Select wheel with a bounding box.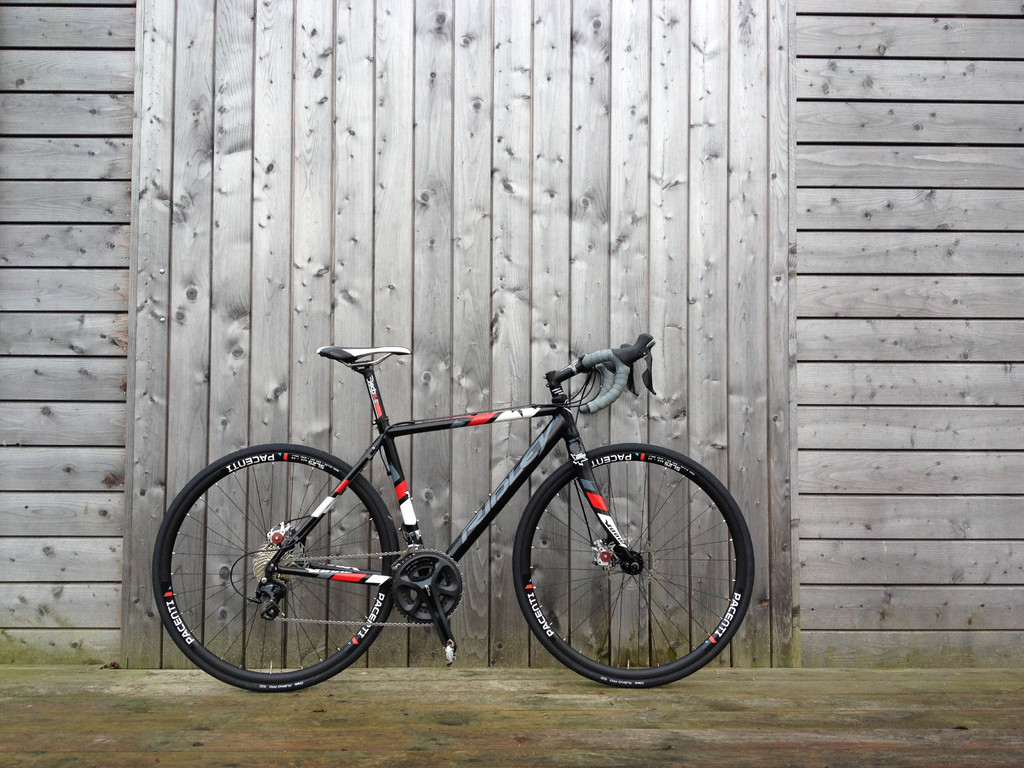
select_region(152, 442, 402, 691).
